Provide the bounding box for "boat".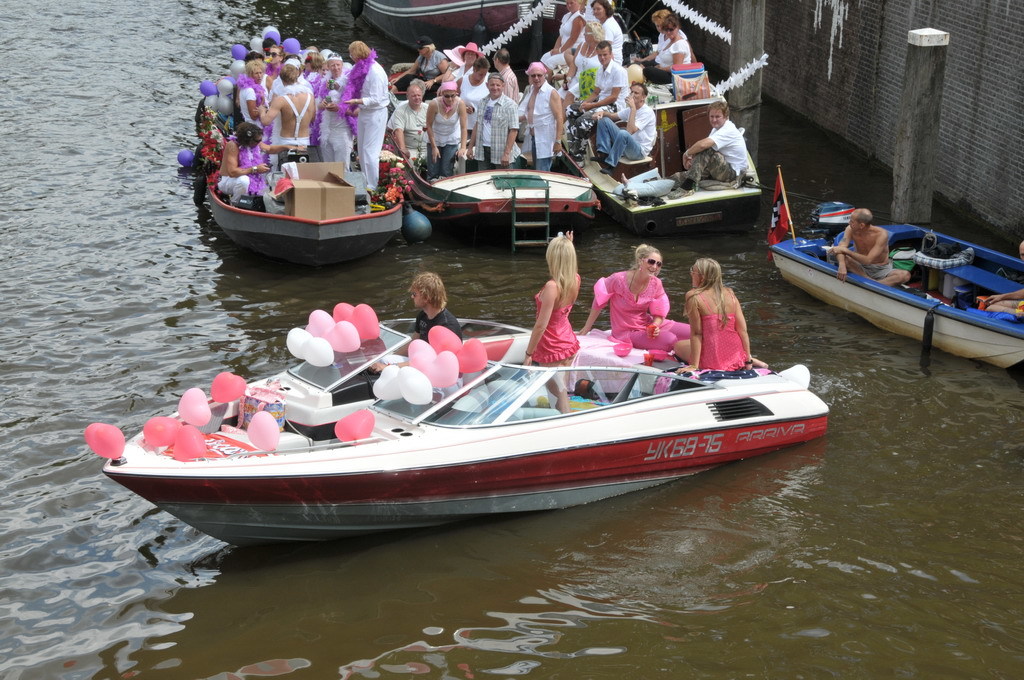
crop(350, 0, 582, 77).
